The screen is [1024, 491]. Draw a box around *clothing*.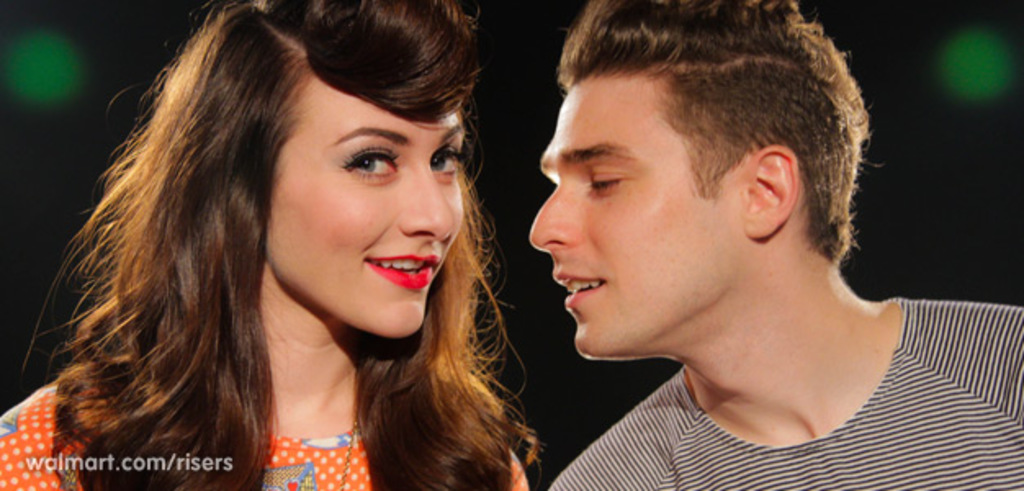
locate(0, 376, 533, 489).
